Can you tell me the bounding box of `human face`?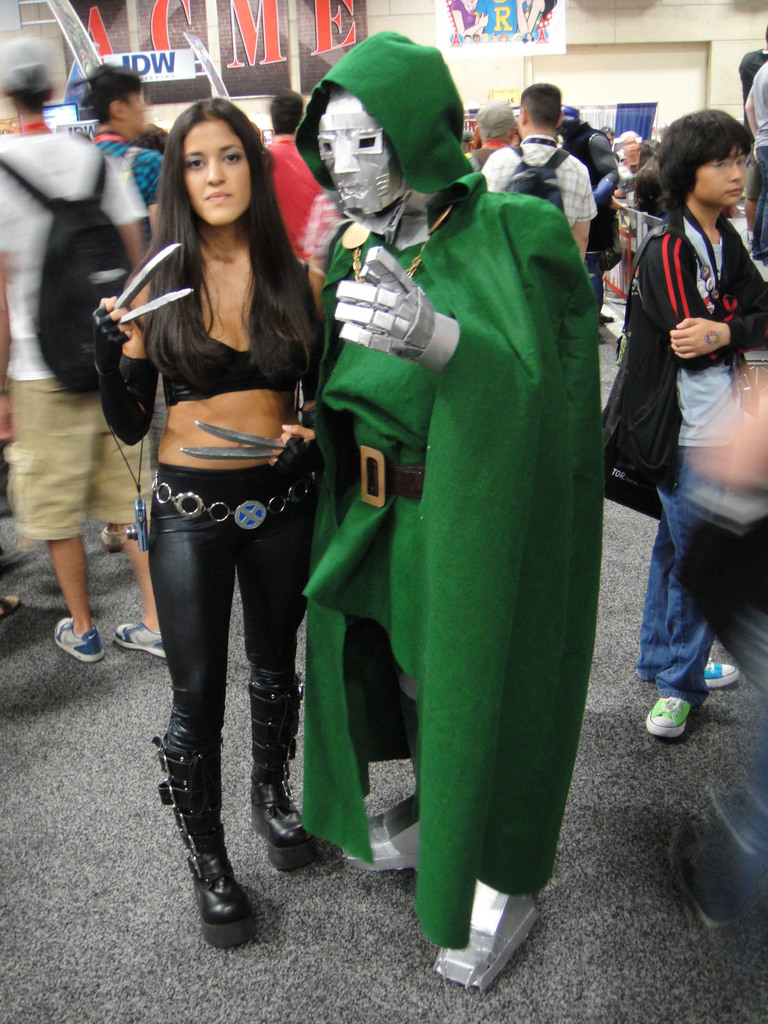
left=693, top=148, right=744, bottom=207.
